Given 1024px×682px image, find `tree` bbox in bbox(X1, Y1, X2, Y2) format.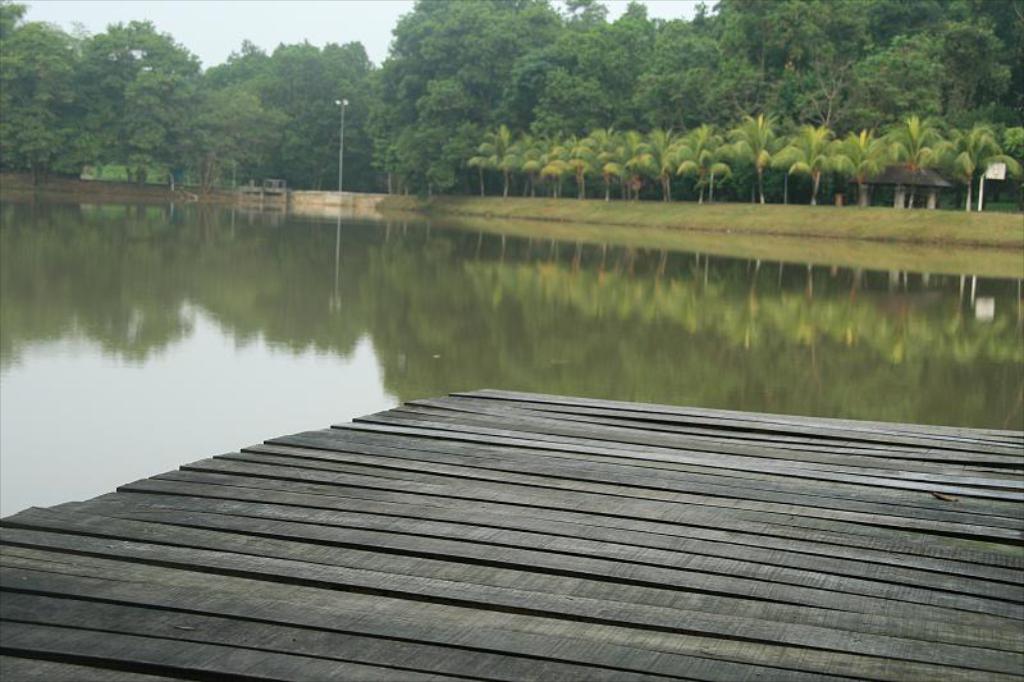
bbox(675, 113, 733, 196).
